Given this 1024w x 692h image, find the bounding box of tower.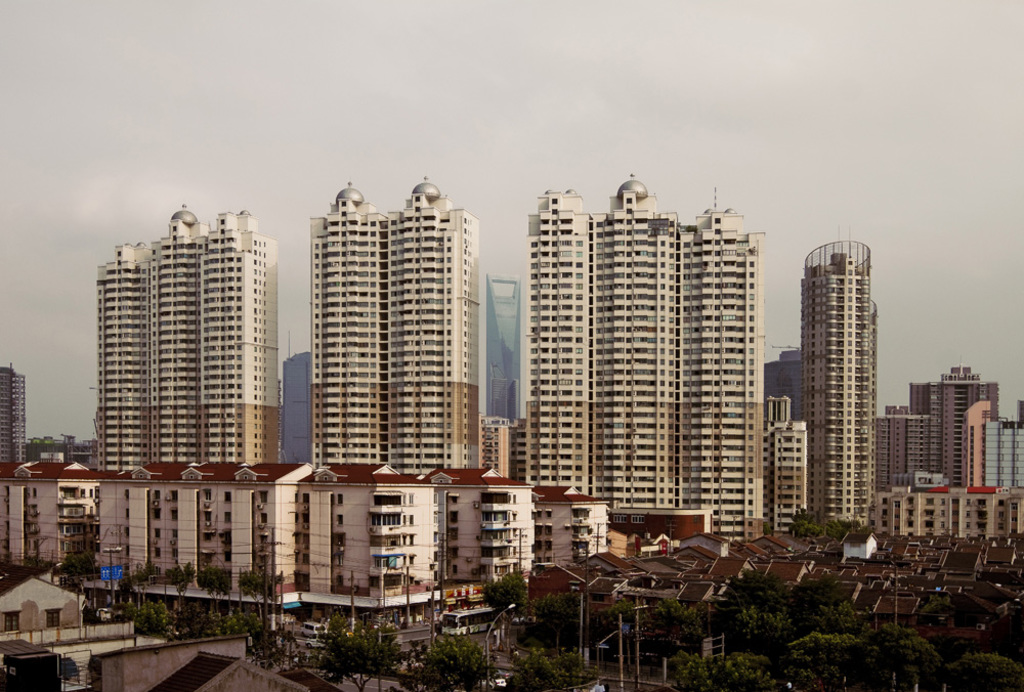
[x1=87, y1=208, x2=287, y2=466].
